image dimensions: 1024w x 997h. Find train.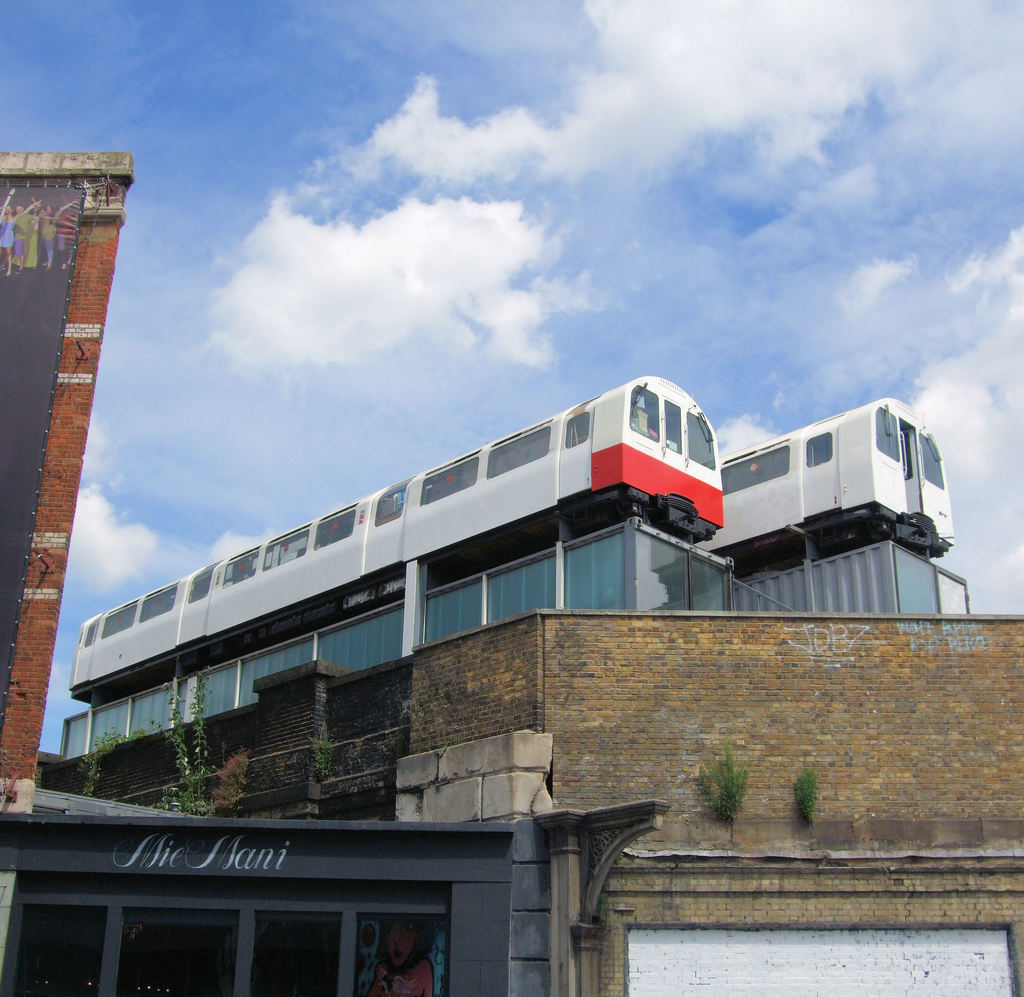
bbox=[697, 395, 965, 572].
